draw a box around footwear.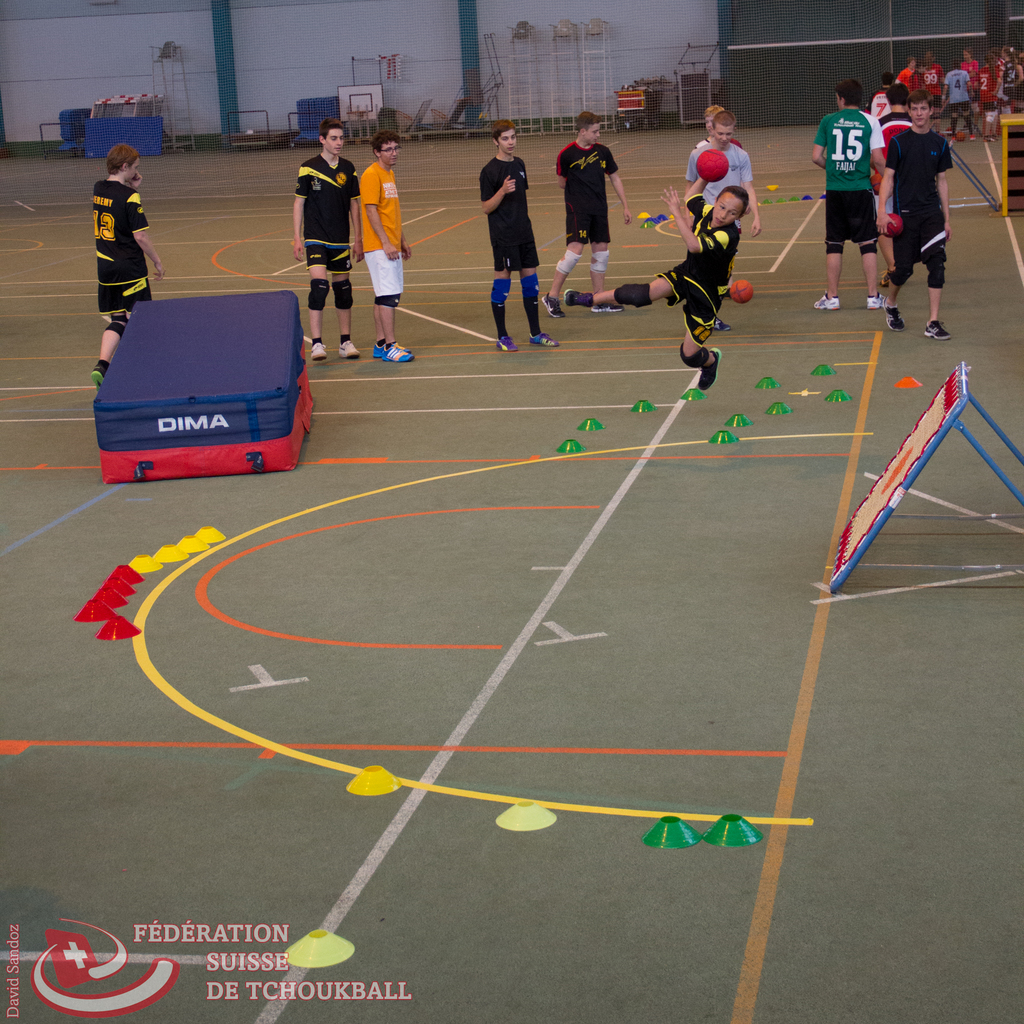
(left=310, top=336, right=330, bottom=361).
